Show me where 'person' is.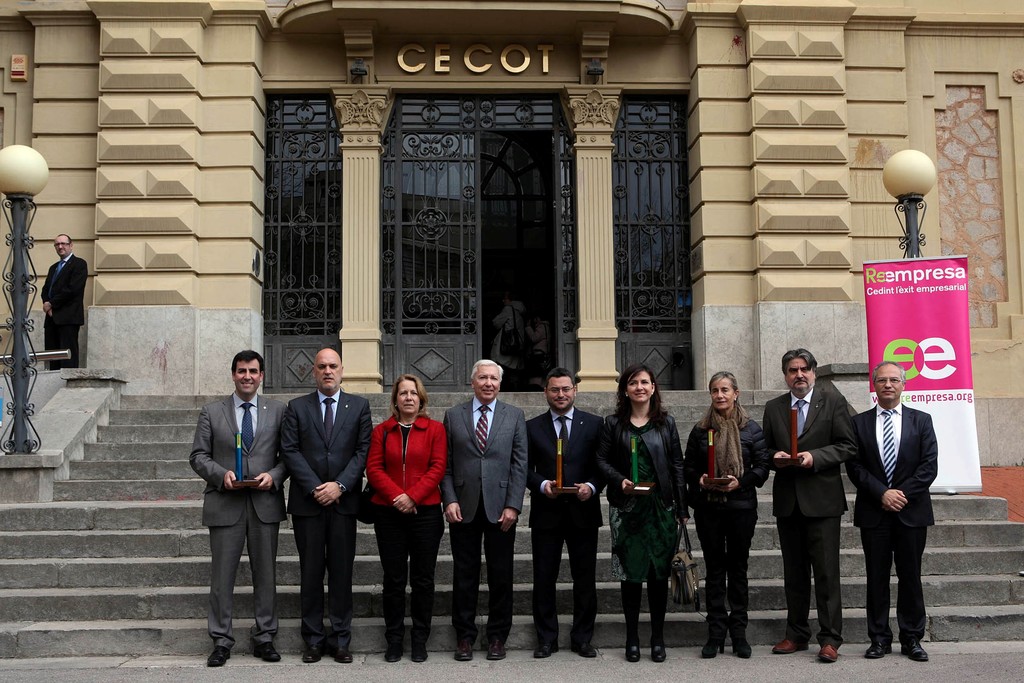
'person' is at 38:235:85:366.
